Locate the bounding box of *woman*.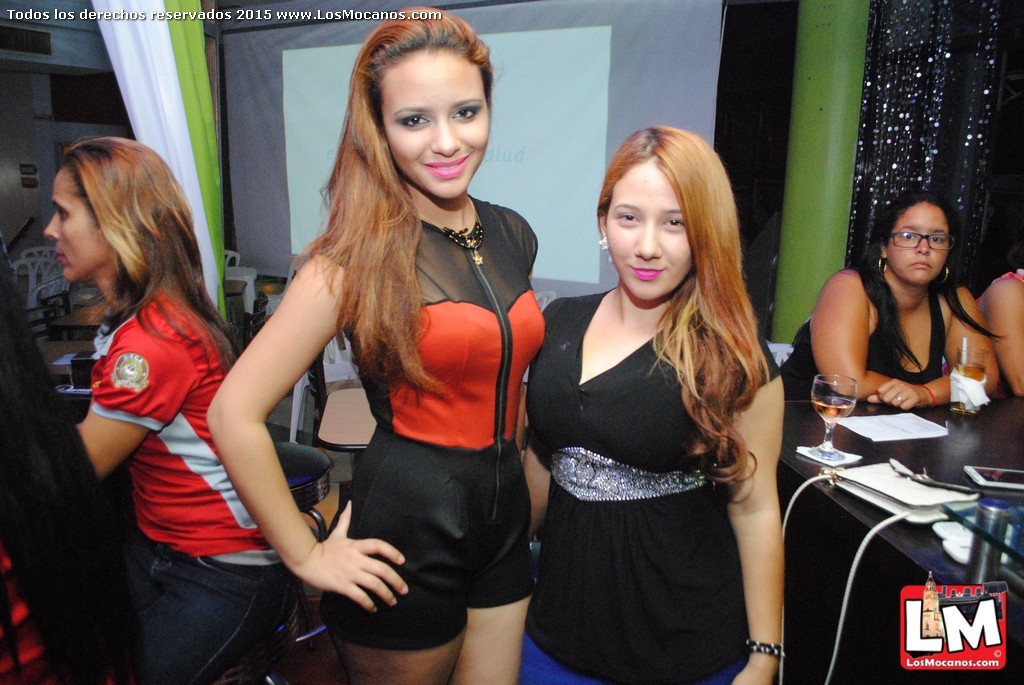
Bounding box: 975:248:1023:396.
